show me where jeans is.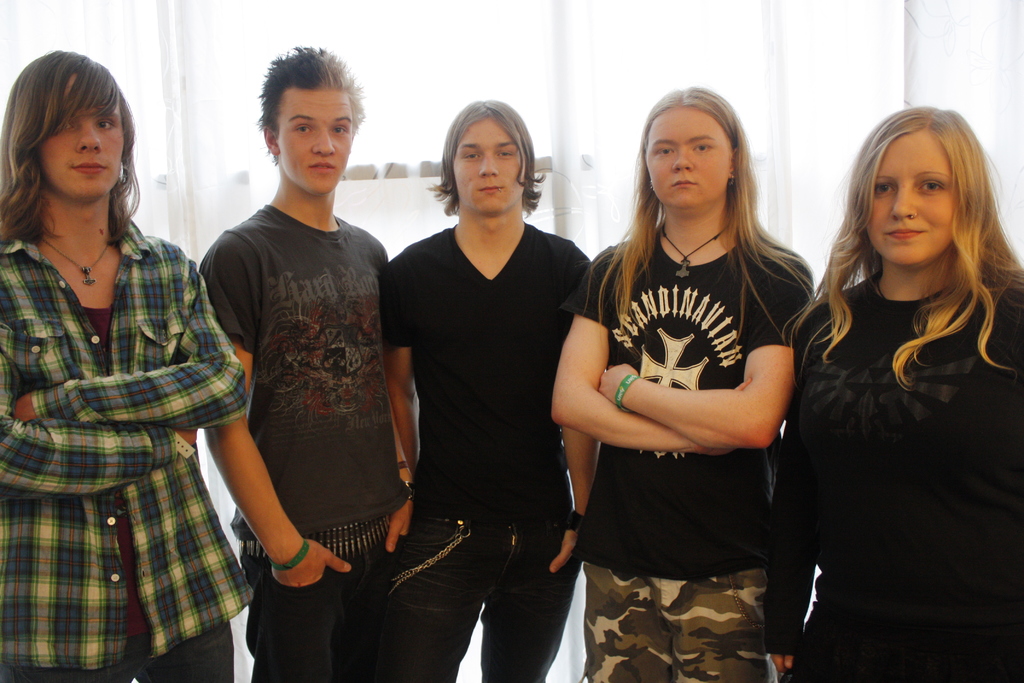
jeans is at [x1=0, y1=620, x2=230, y2=682].
